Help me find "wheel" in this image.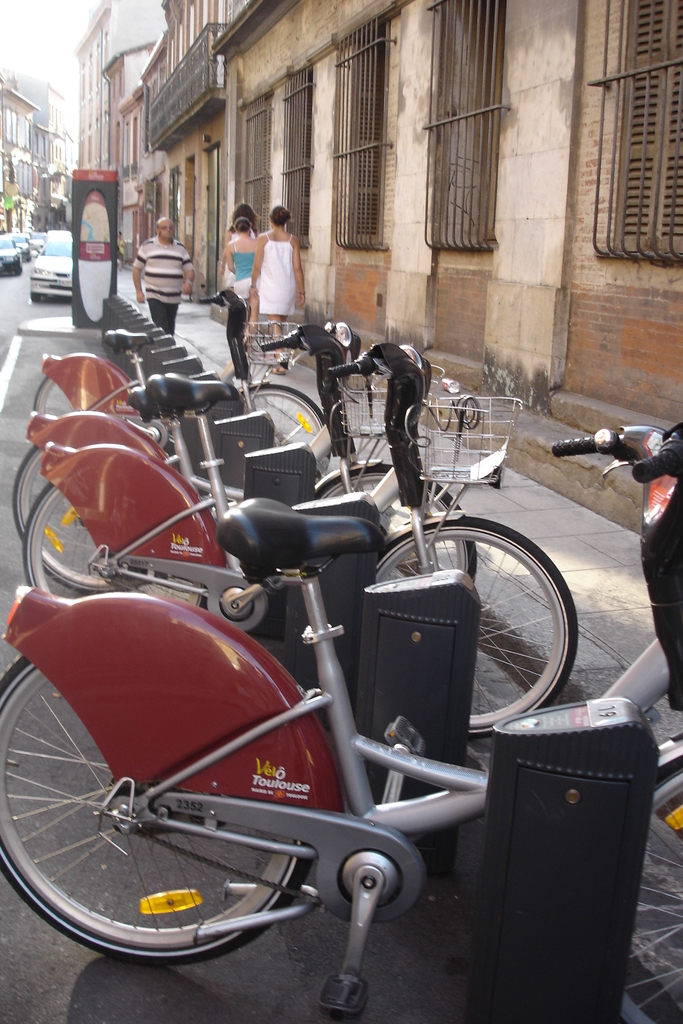
Found it: 379:508:577:742.
